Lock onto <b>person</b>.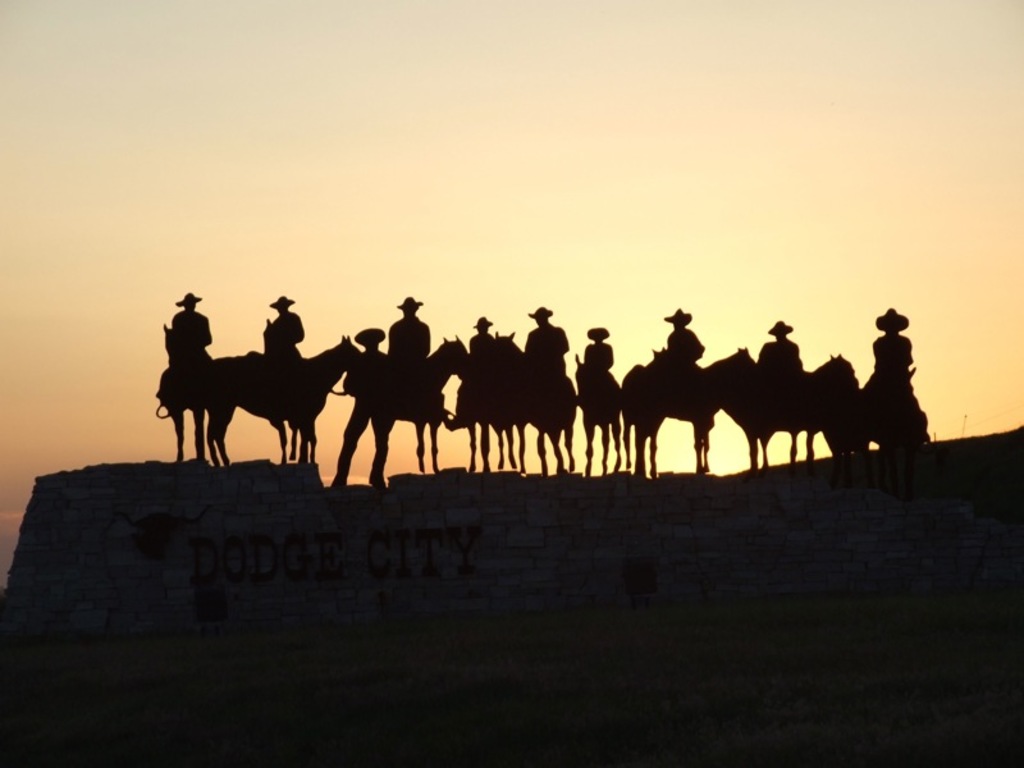
Locked: (x1=760, y1=321, x2=803, y2=371).
